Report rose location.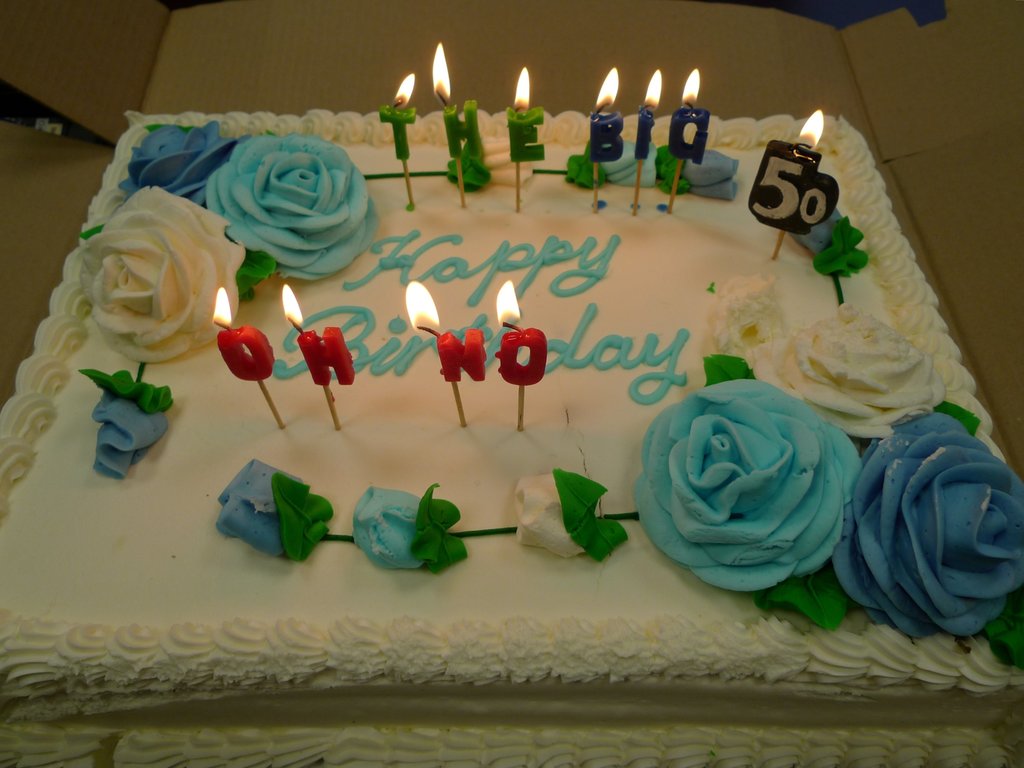
Report: 837/412/1023/641.
